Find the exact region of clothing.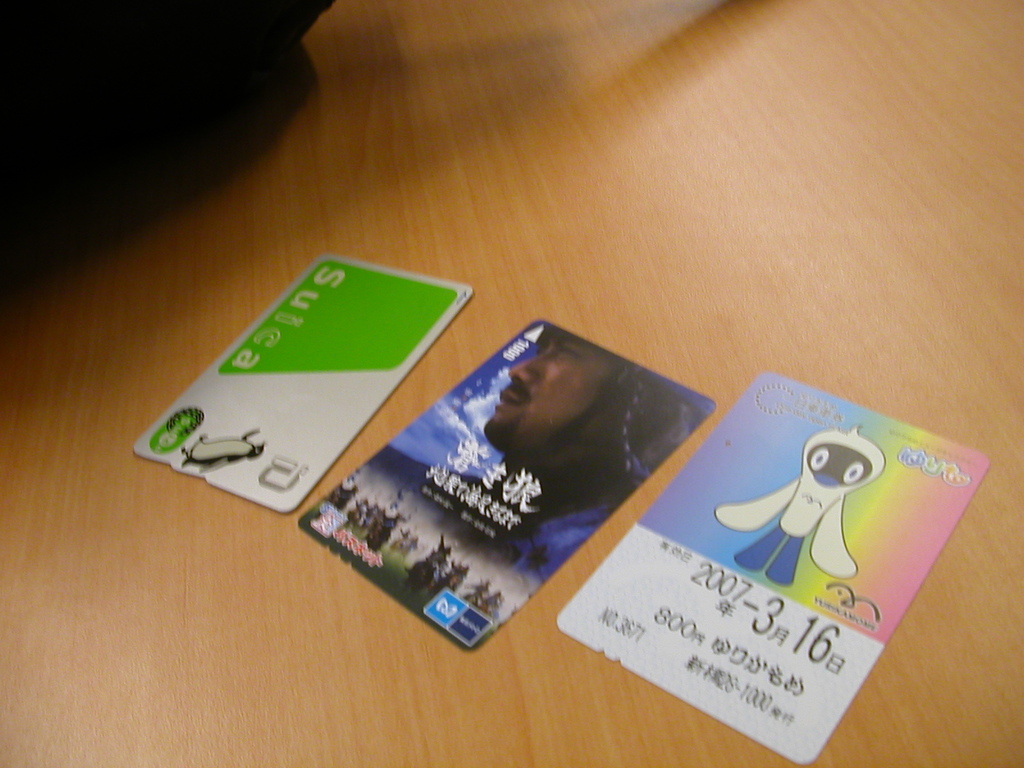
Exact region: rect(454, 447, 642, 582).
